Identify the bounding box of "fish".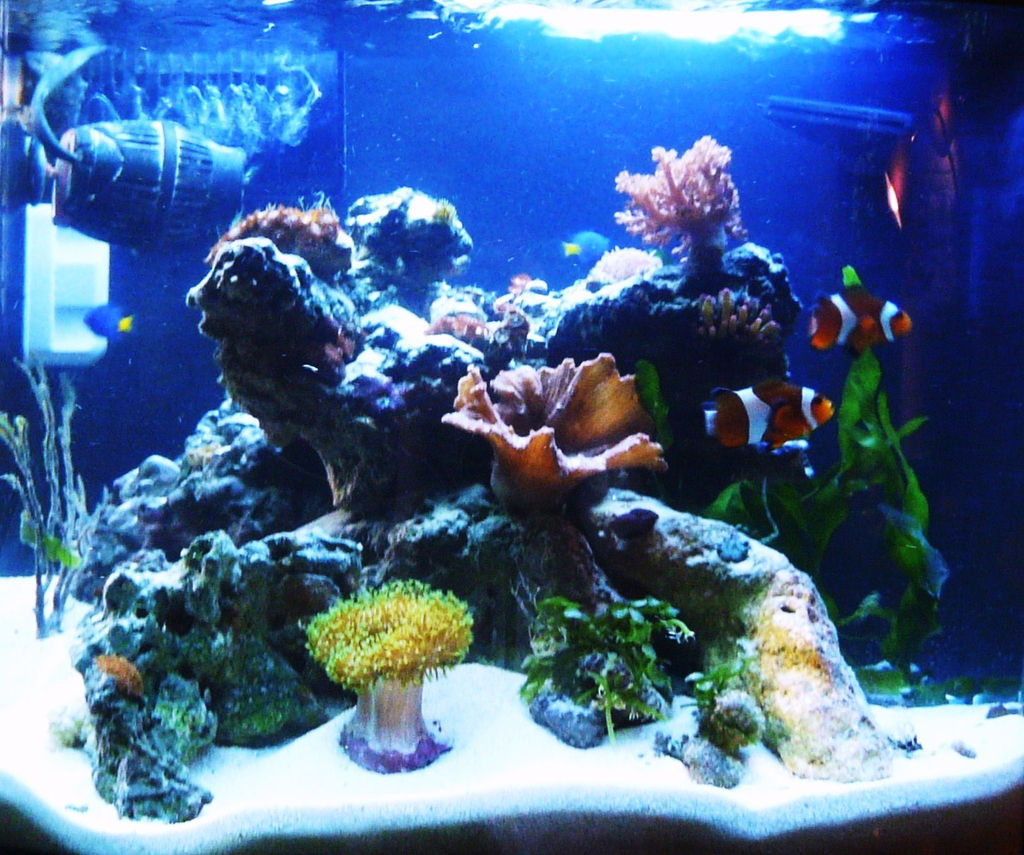
pyautogui.locateOnScreen(86, 300, 136, 349).
